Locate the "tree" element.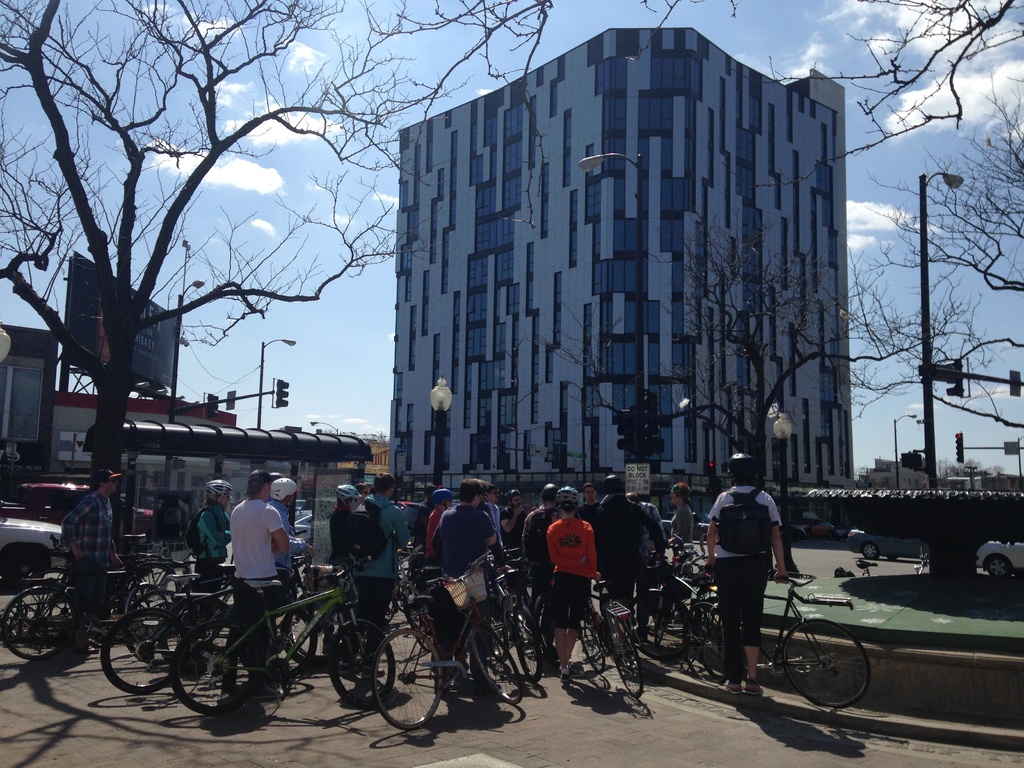
Element bbox: (left=0, top=0, right=550, bottom=487).
